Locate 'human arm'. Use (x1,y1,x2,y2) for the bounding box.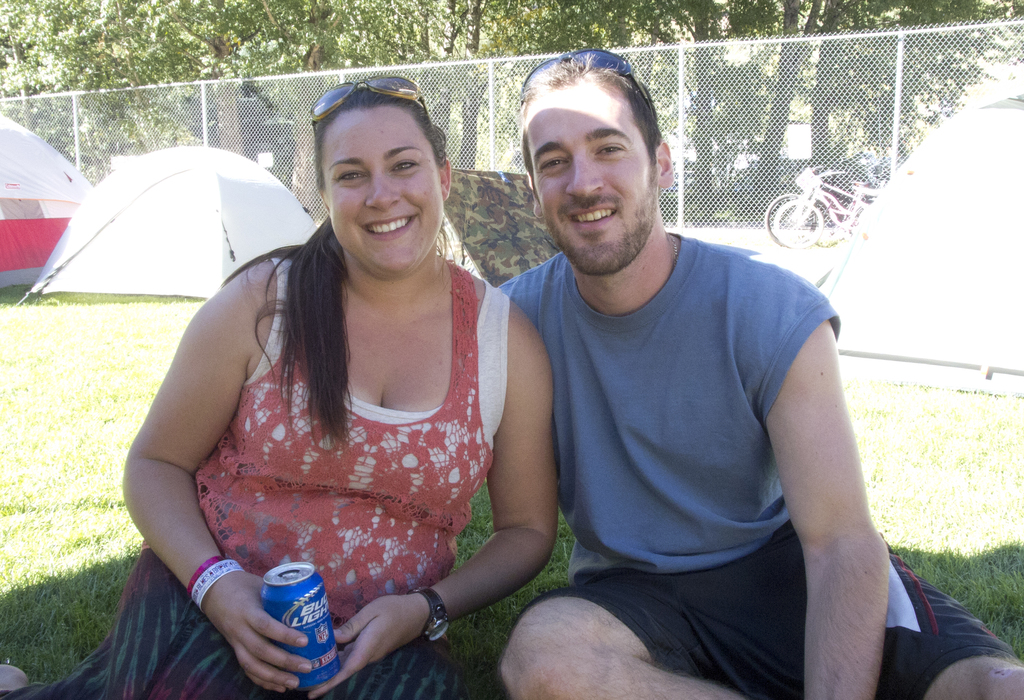
(123,262,308,699).
